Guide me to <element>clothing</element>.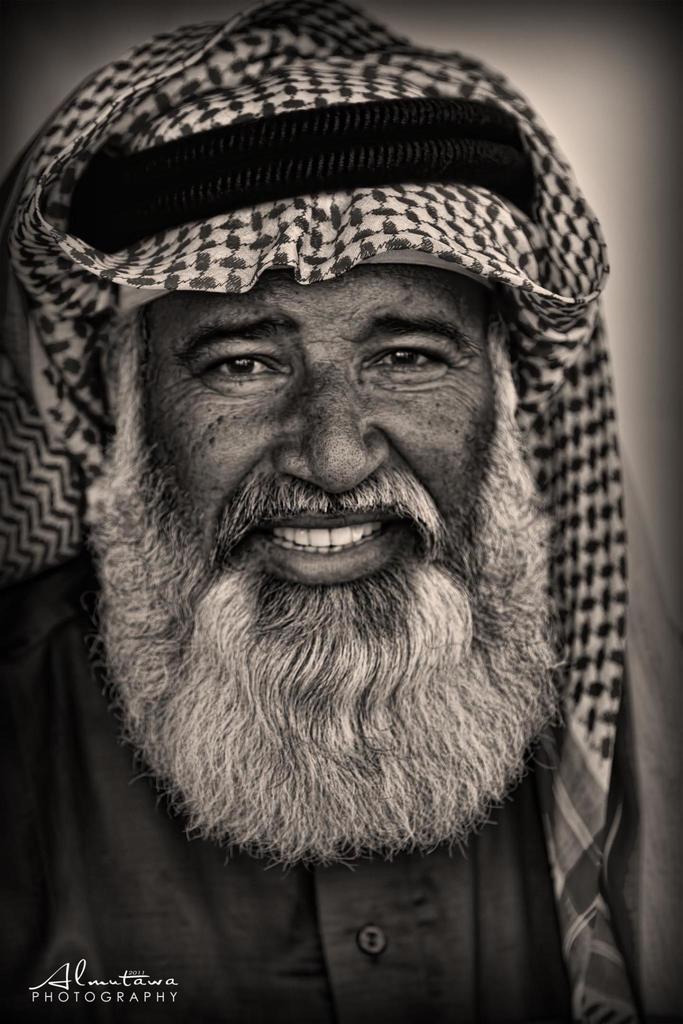
Guidance: locate(0, 0, 641, 1023).
